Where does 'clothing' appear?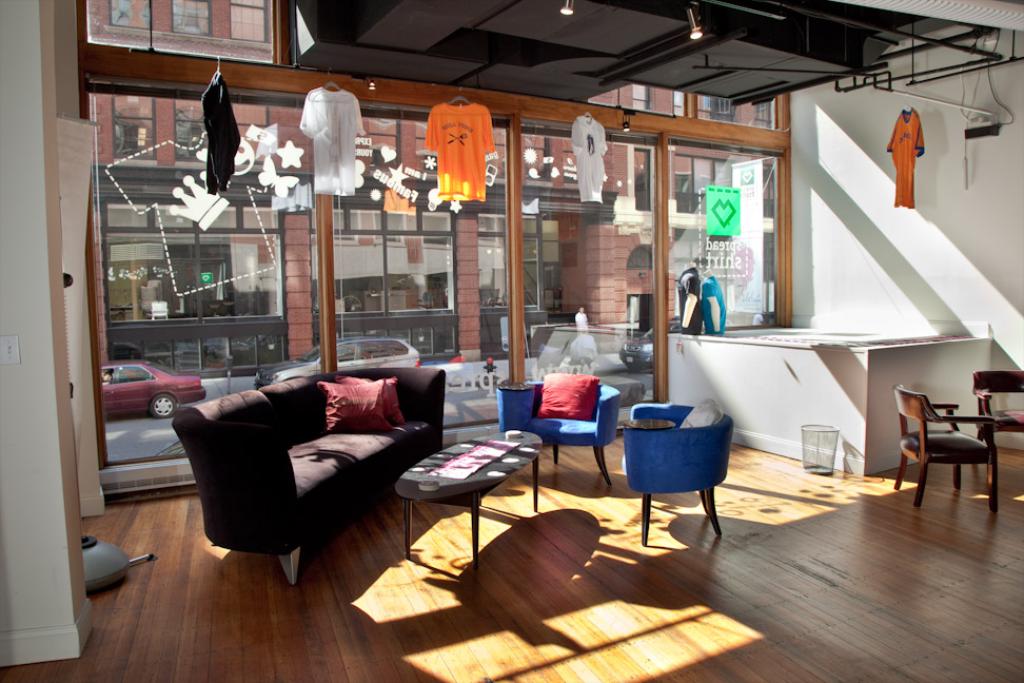
Appears at <bbox>297, 86, 363, 198</bbox>.
